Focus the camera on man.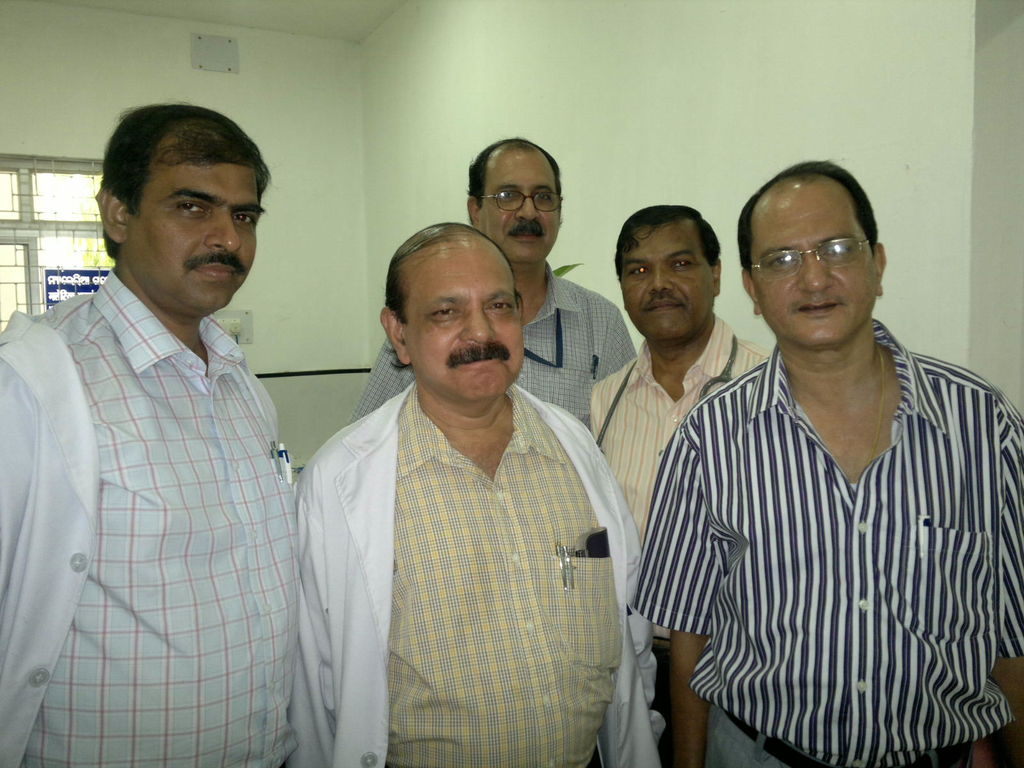
Focus region: [x1=349, y1=135, x2=644, y2=449].
